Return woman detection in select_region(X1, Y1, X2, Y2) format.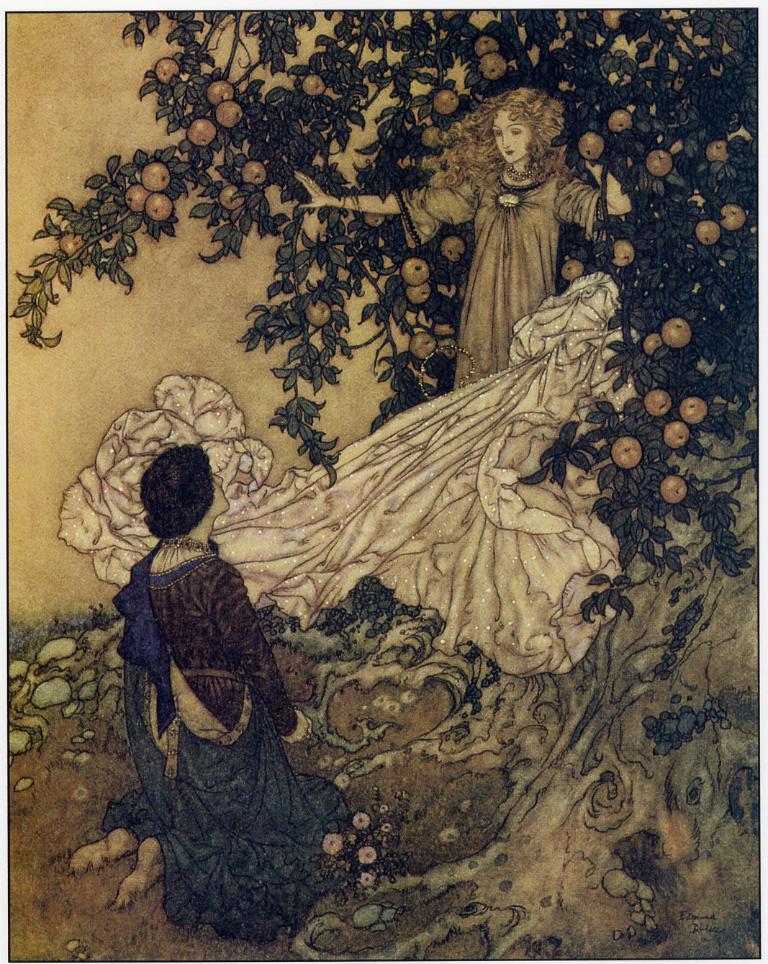
select_region(297, 82, 638, 400).
